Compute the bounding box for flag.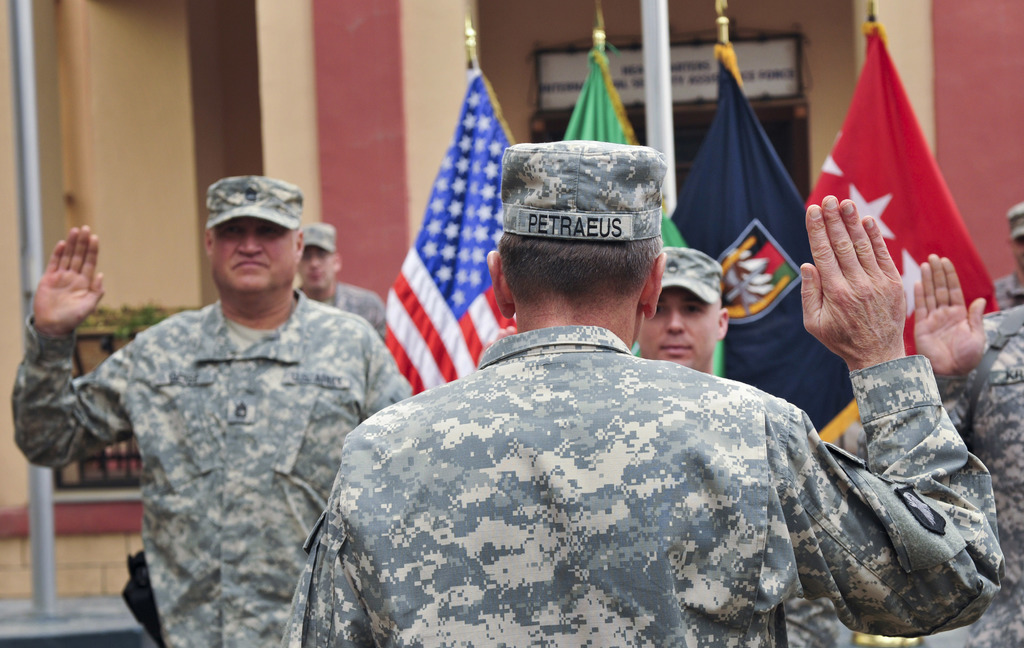
pyautogui.locateOnScreen(801, 22, 998, 363).
